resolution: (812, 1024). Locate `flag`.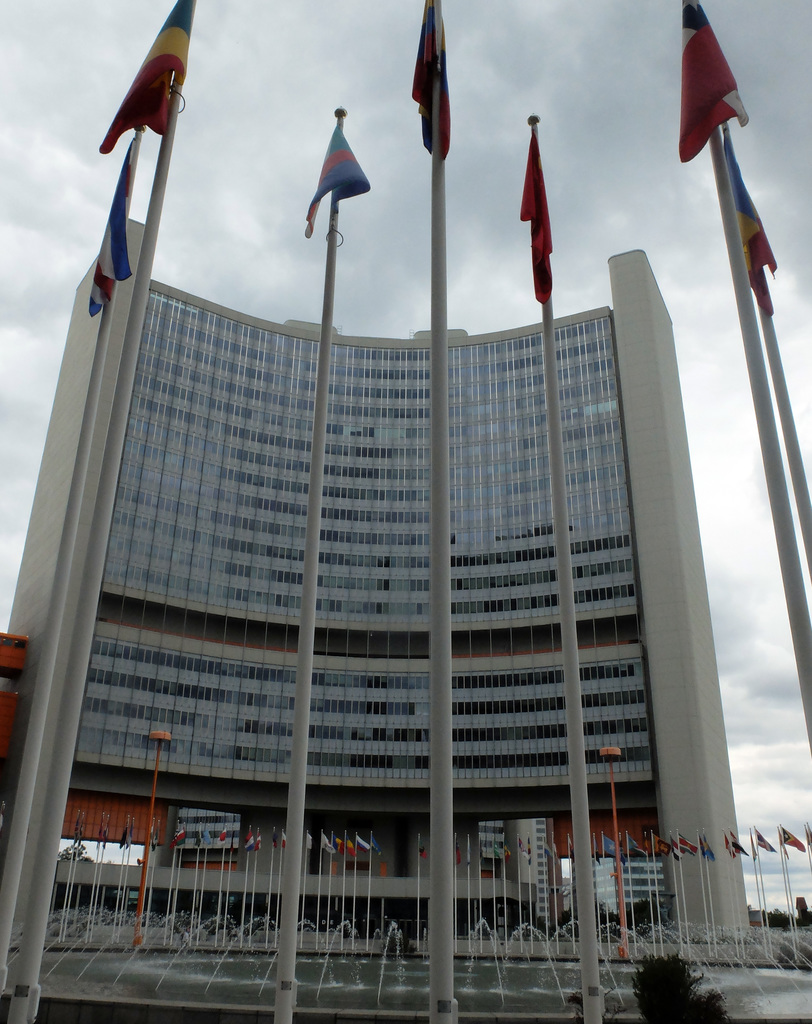
(241,829,256,855).
